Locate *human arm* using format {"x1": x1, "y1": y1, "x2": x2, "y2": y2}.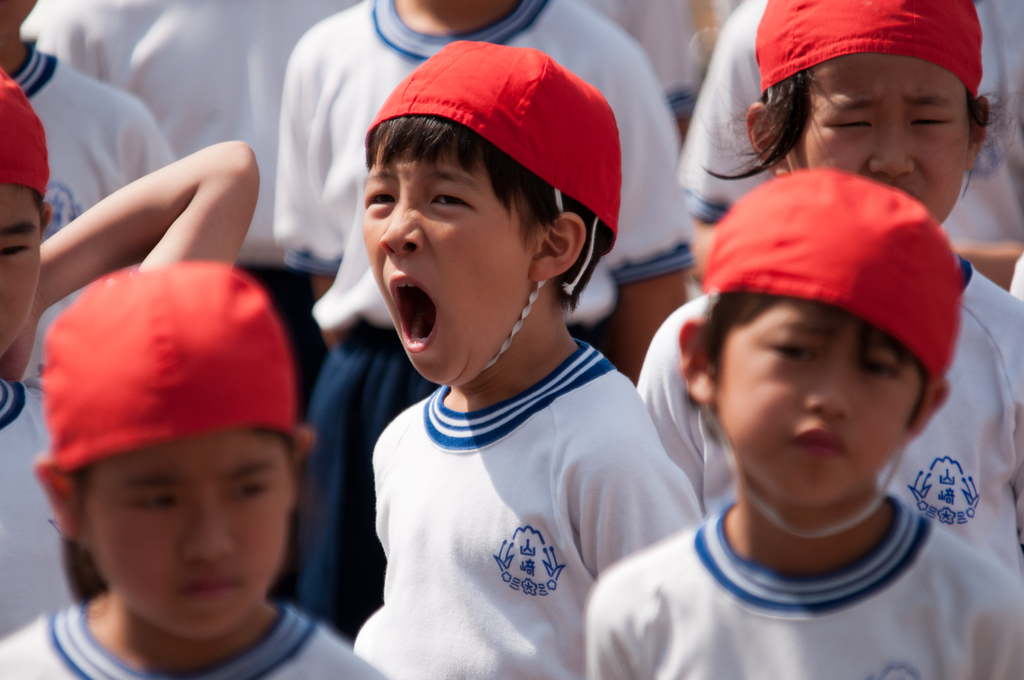
{"x1": 666, "y1": 27, "x2": 776, "y2": 280}.
